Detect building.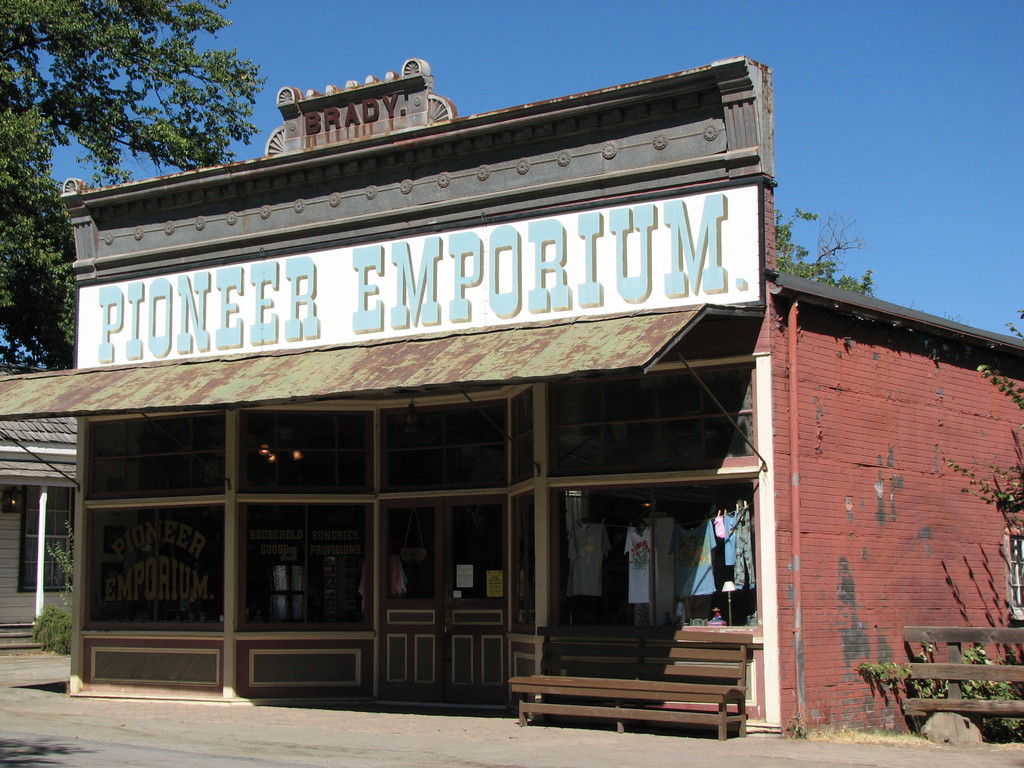
Detected at (left=0, top=54, right=1023, bottom=746).
